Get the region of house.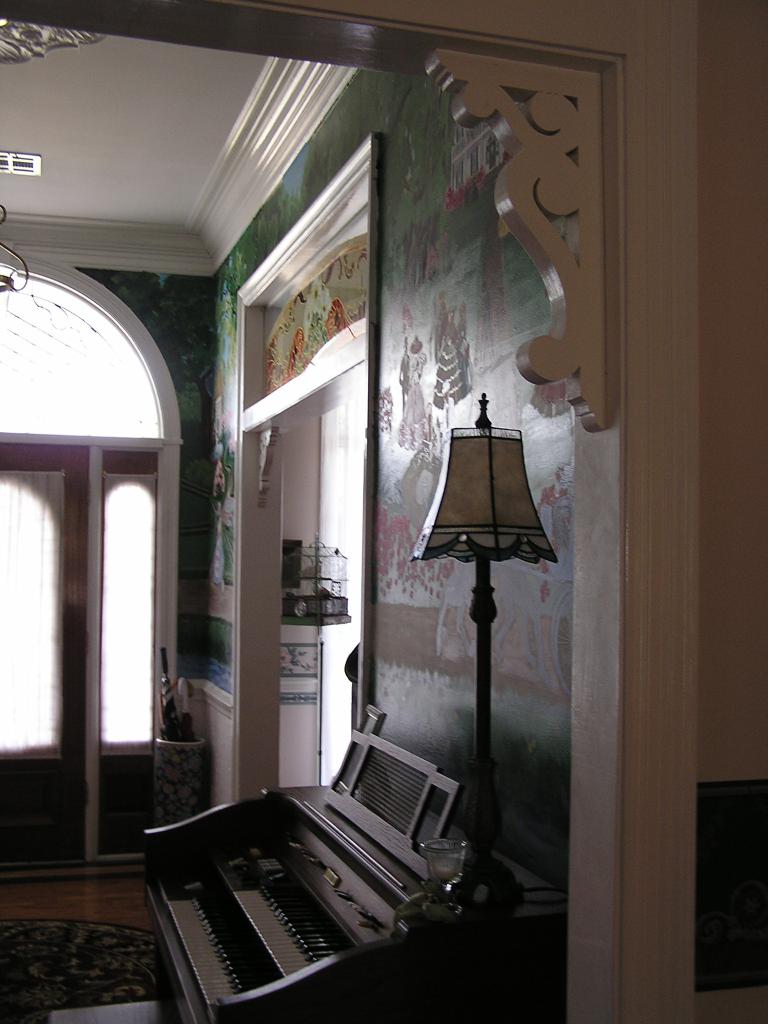
{"left": 0, "top": 0, "right": 767, "bottom": 1023}.
